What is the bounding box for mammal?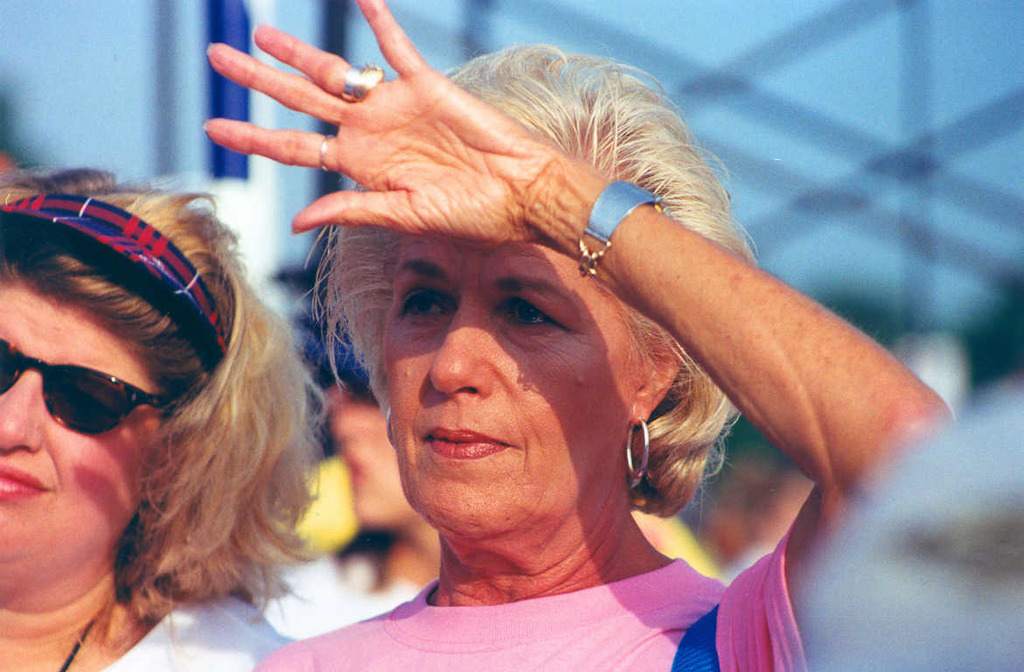
bbox(0, 173, 332, 631).
